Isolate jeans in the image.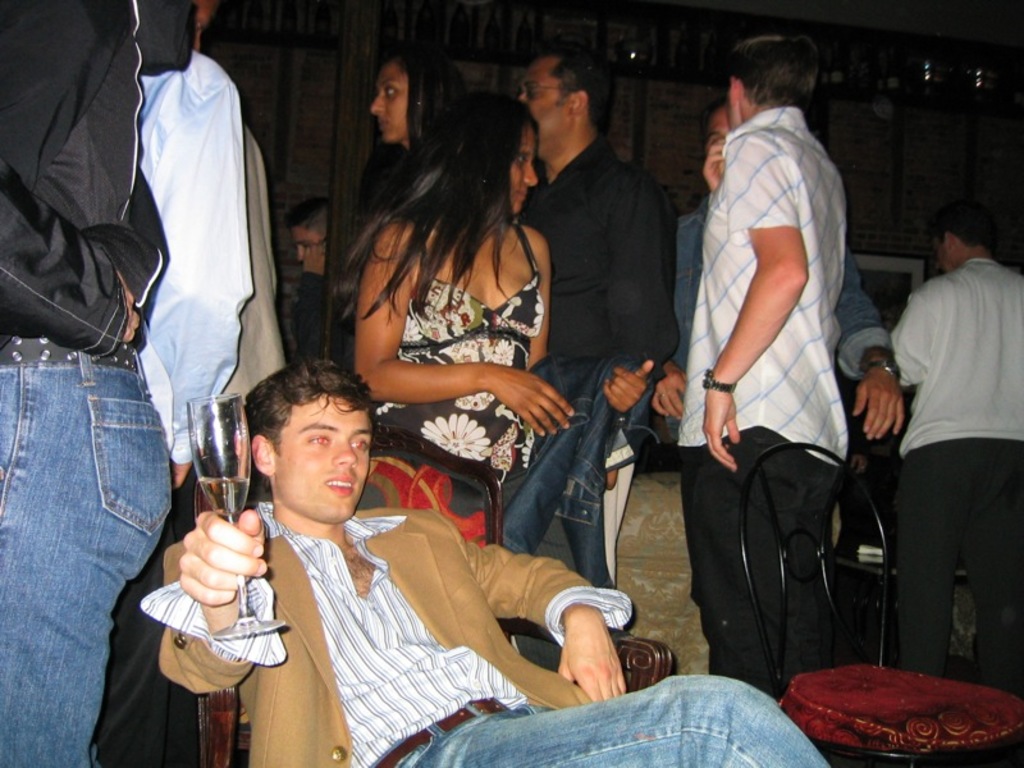
Isolated region: (x1=14, y1=328, x2=180, y2=740).
